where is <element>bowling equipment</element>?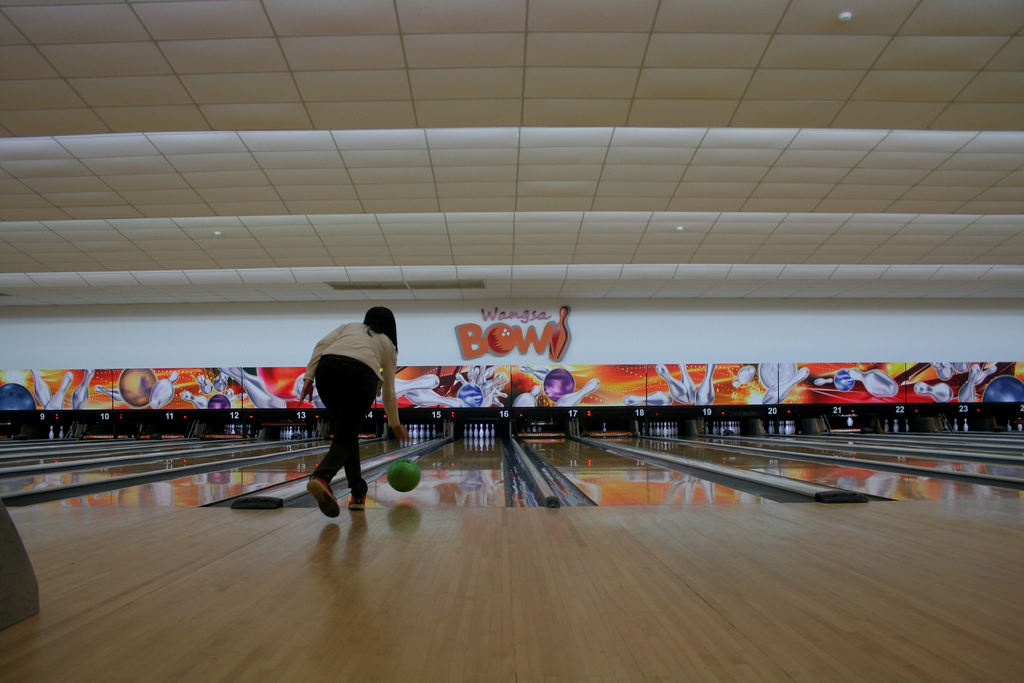
547,304,571,359.
